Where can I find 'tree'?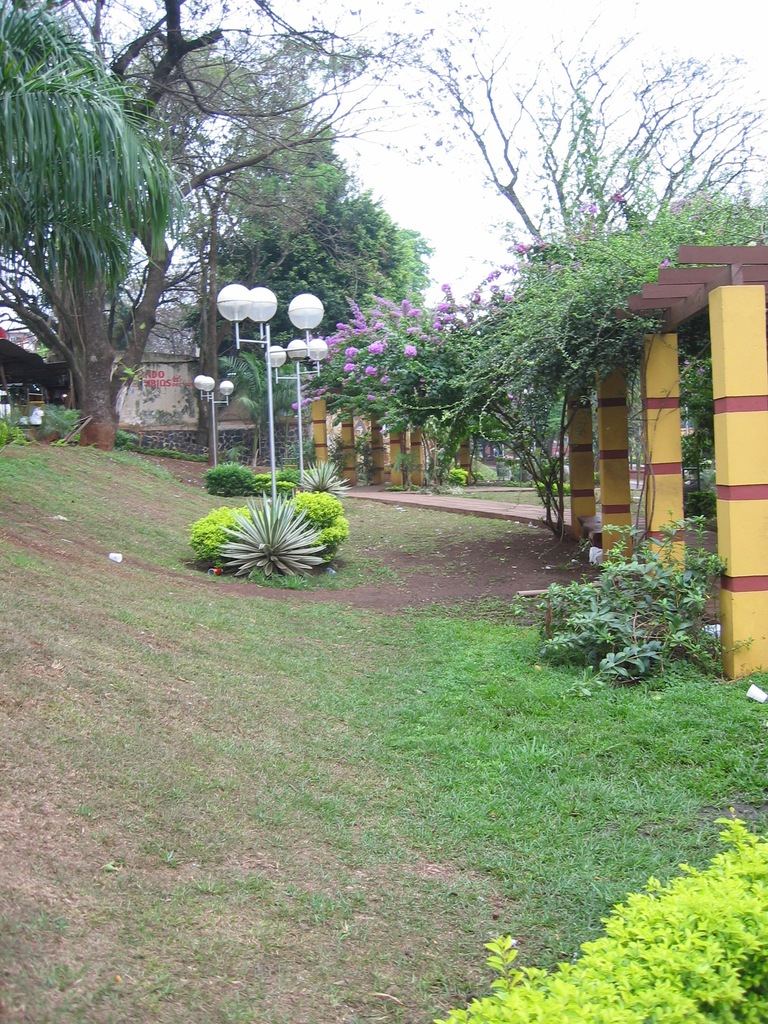
You can find it at x1=0 y1=0 x2=376 y2=444.
